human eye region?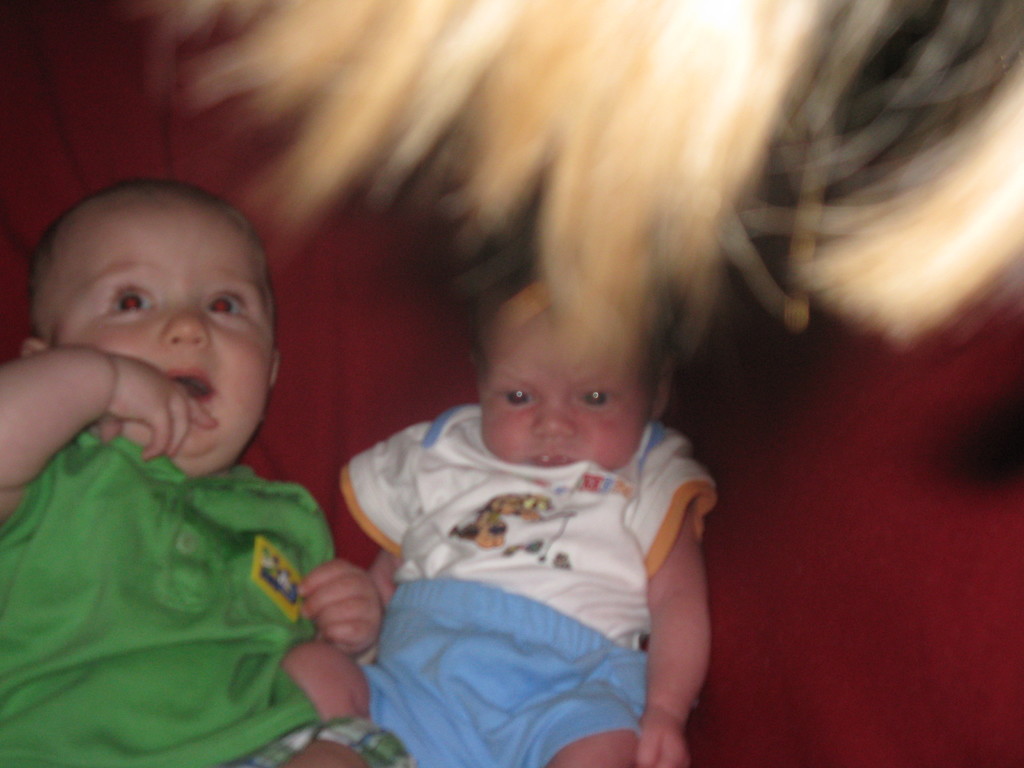
201/291/253/326
